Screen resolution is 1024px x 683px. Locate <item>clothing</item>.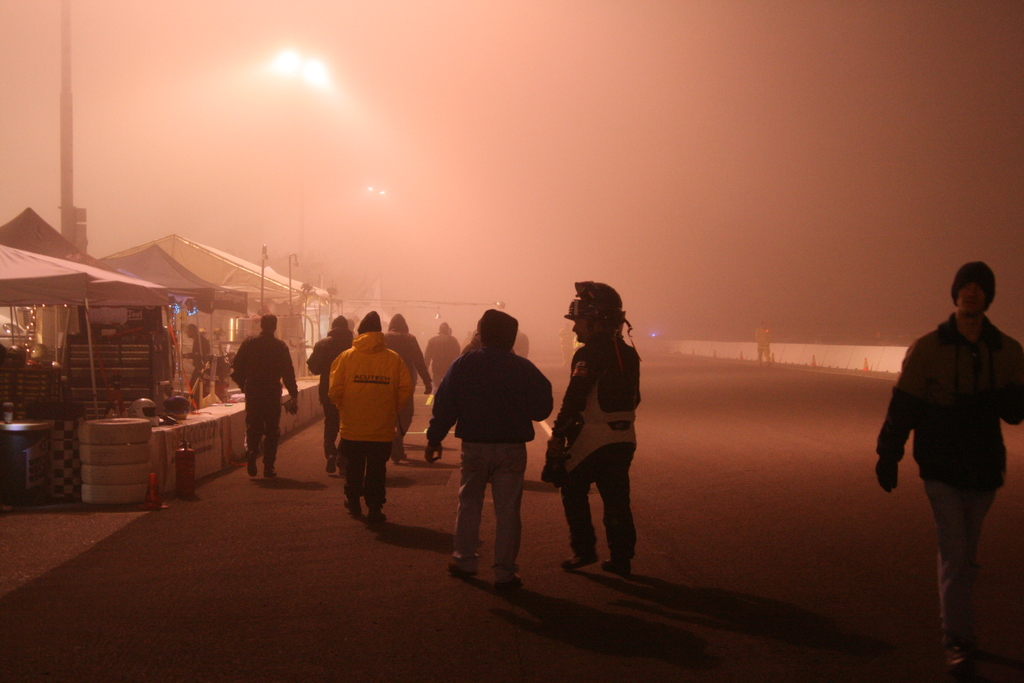
bbox=[543, 330, 642, 565].
